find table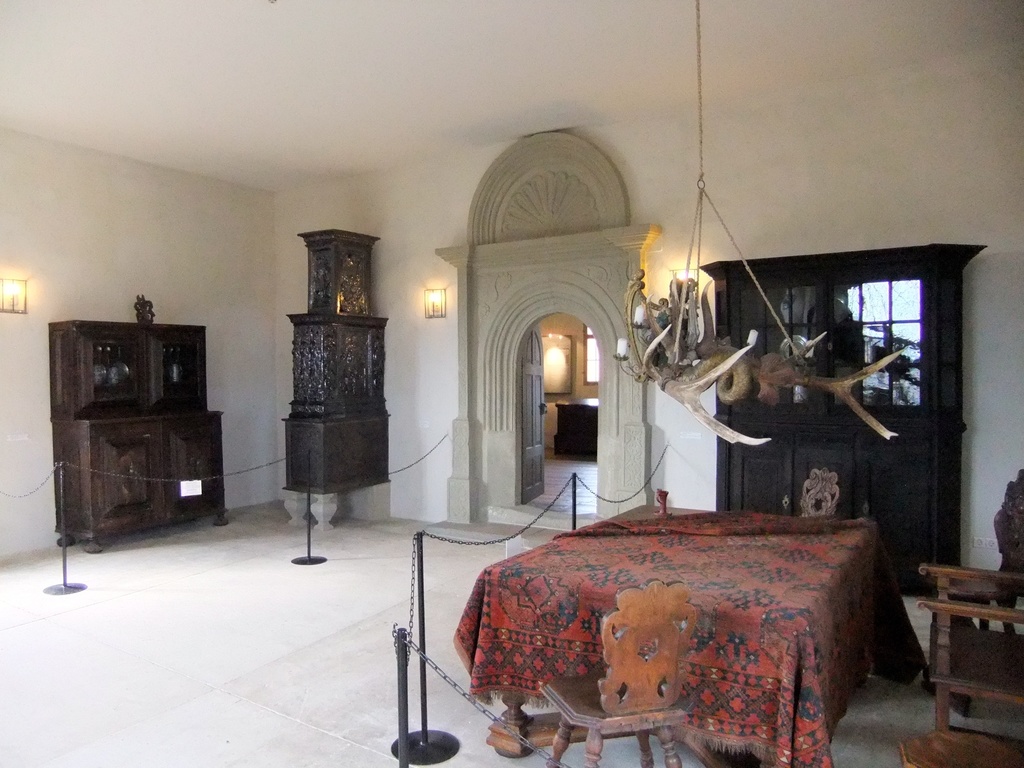
<box>451,497,927,765</box>
